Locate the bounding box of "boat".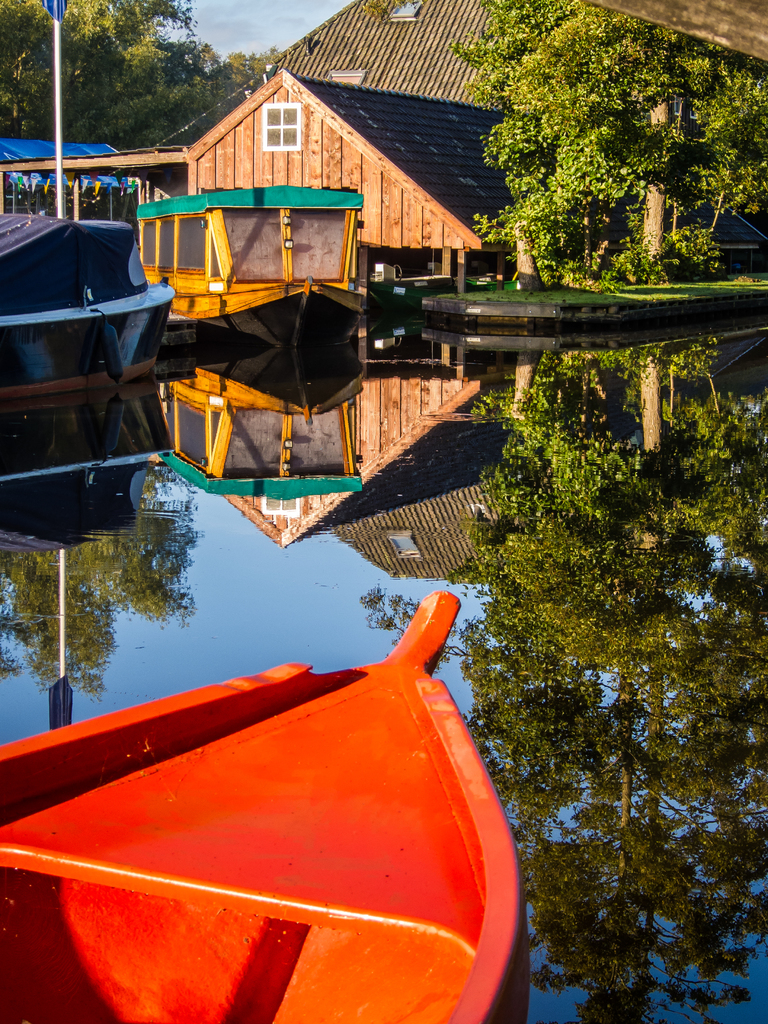
Bounding box: left=133, top=188, right=367, bottom=355.
